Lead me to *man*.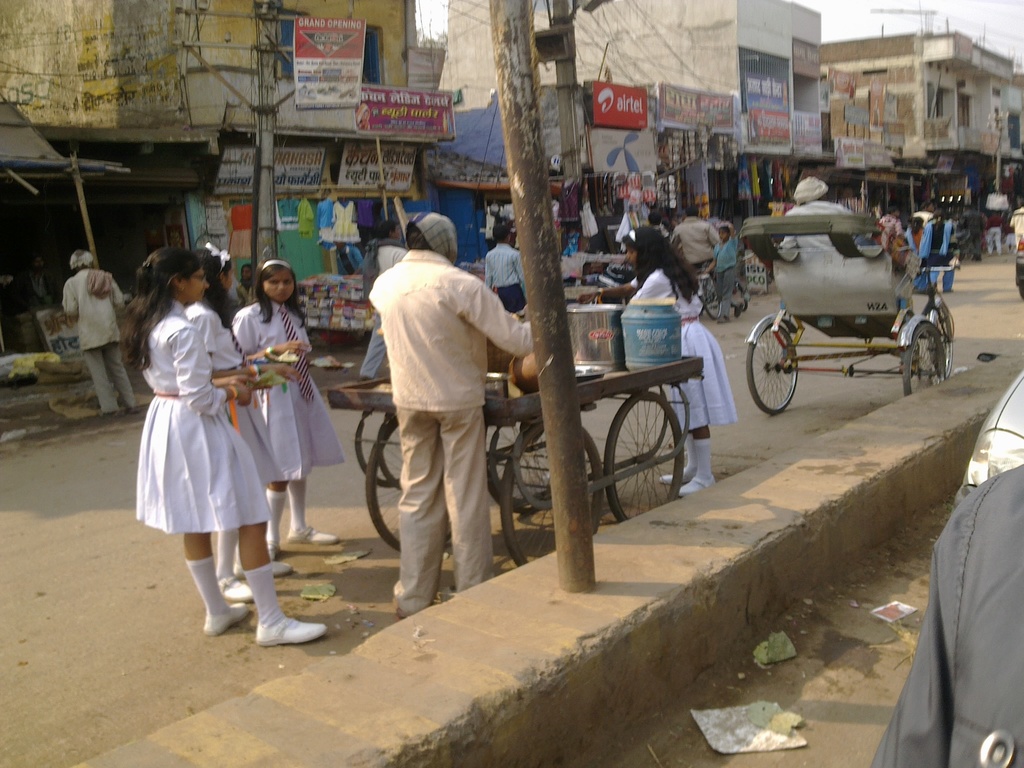
Lead to [left=60, top=250, right=137, bottom=415].
